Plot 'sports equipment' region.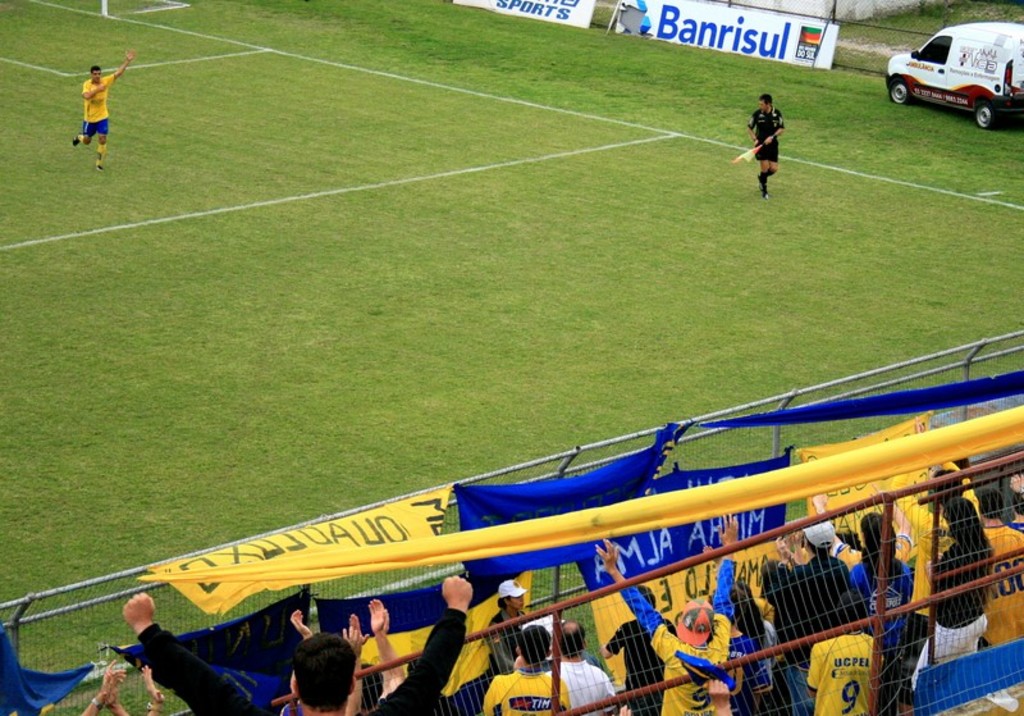
Plotted at left=737, top=128, right=781, bottom=165.
